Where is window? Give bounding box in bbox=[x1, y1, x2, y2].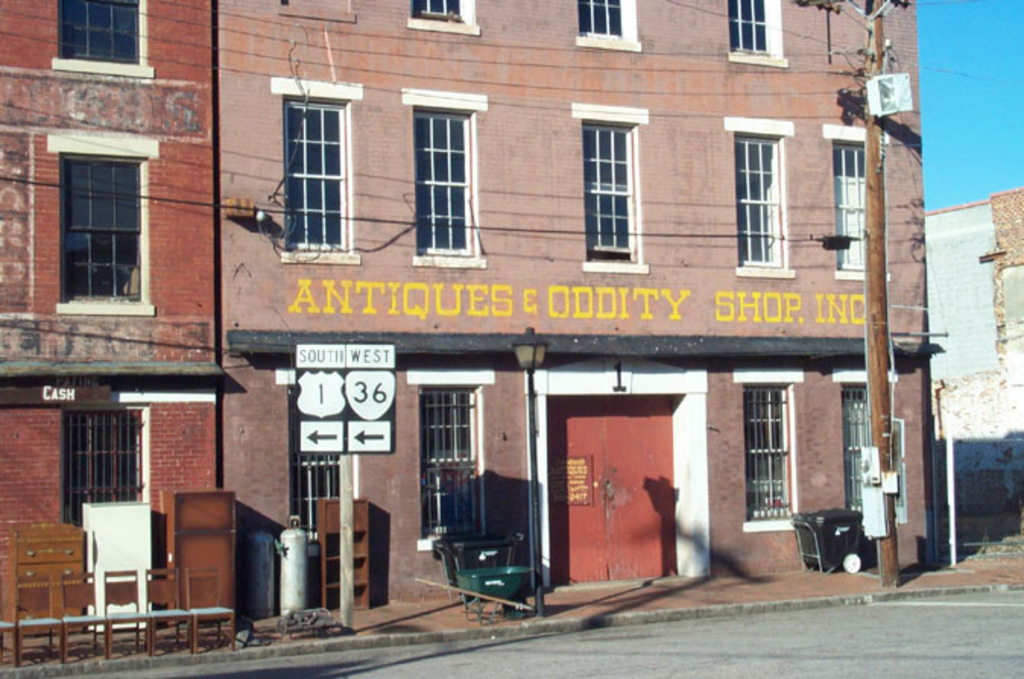
bbox=[44, 132, 150, 319].
